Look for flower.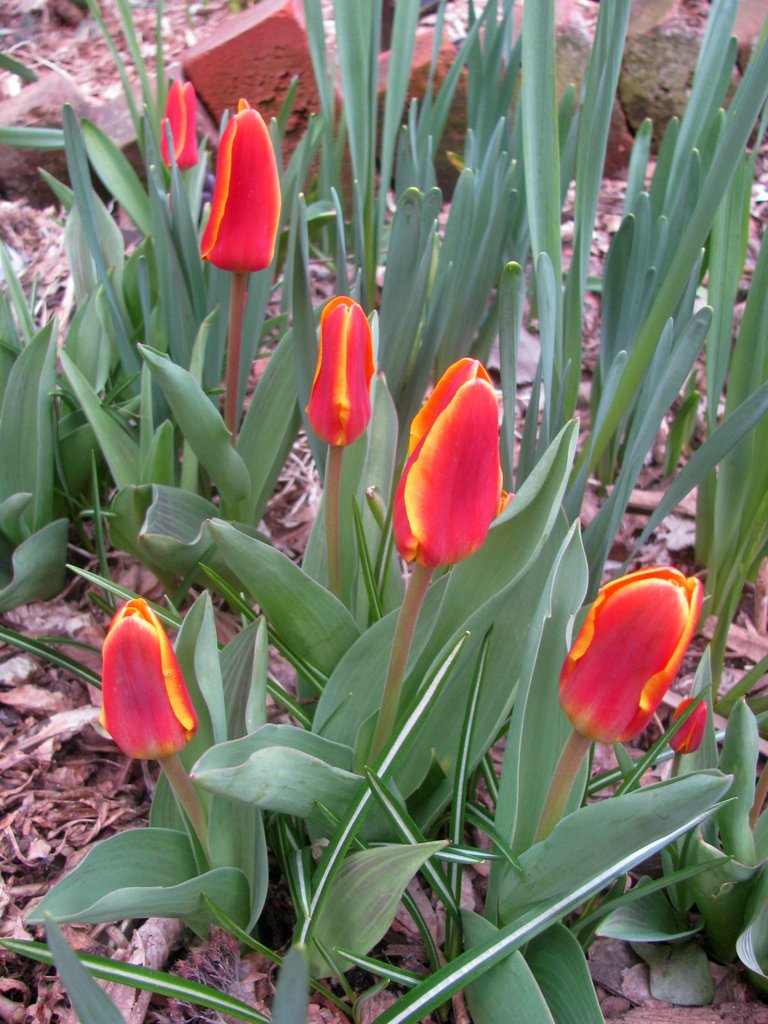
Found: BBox(674, 700, 712, 756).
